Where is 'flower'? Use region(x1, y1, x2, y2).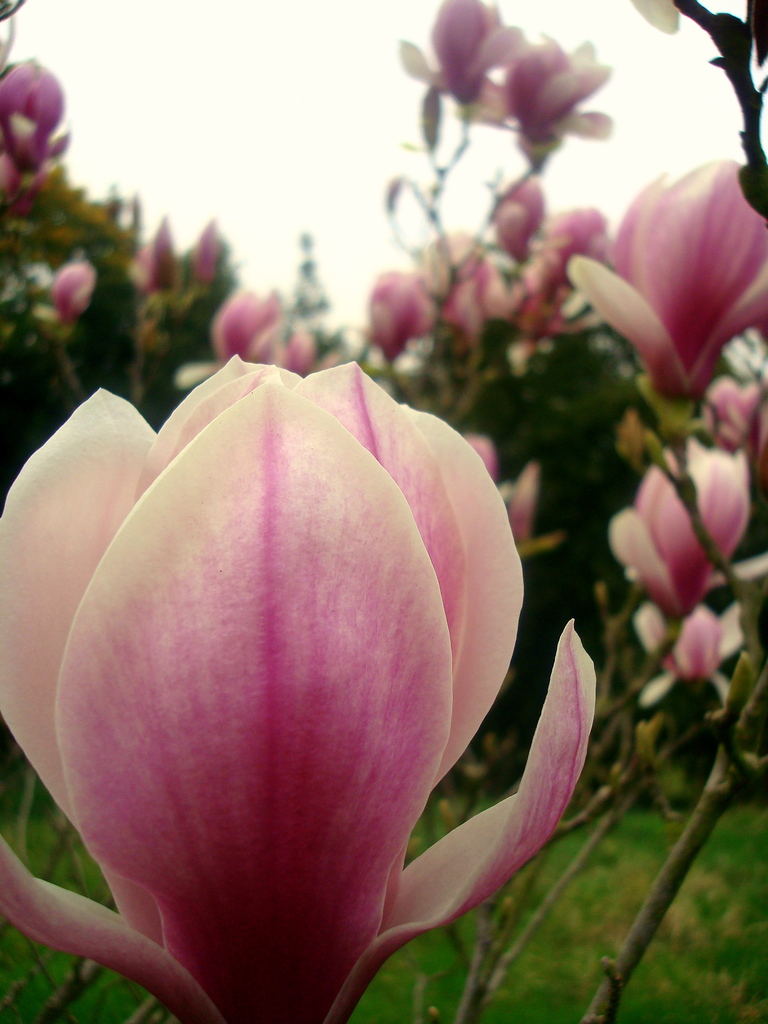
region(0, 357, 600, 1023).
